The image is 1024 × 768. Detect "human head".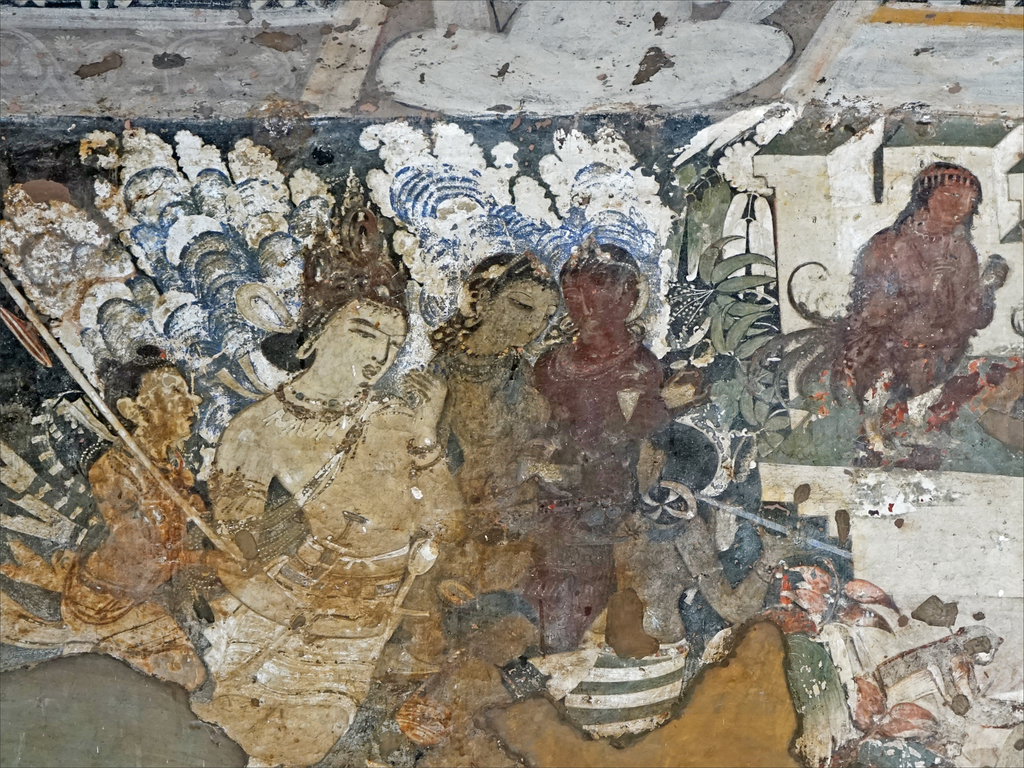
Detection: crop(97, 355, 203, 440).
